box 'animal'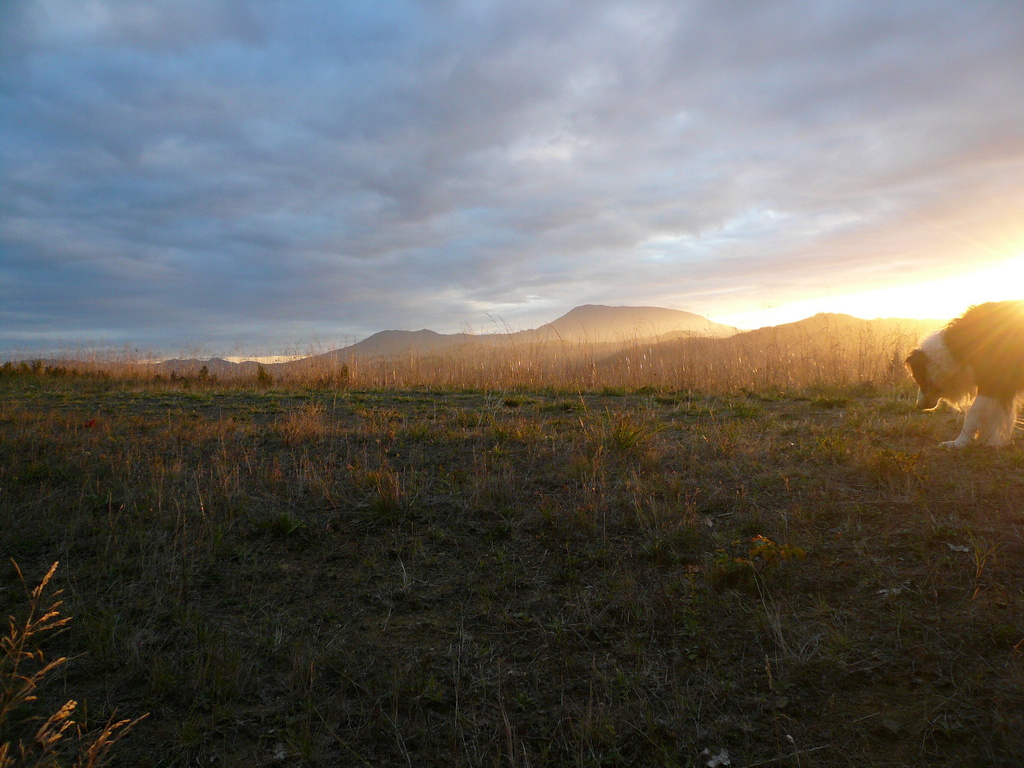
crop(910, 306, 1023, 456)
